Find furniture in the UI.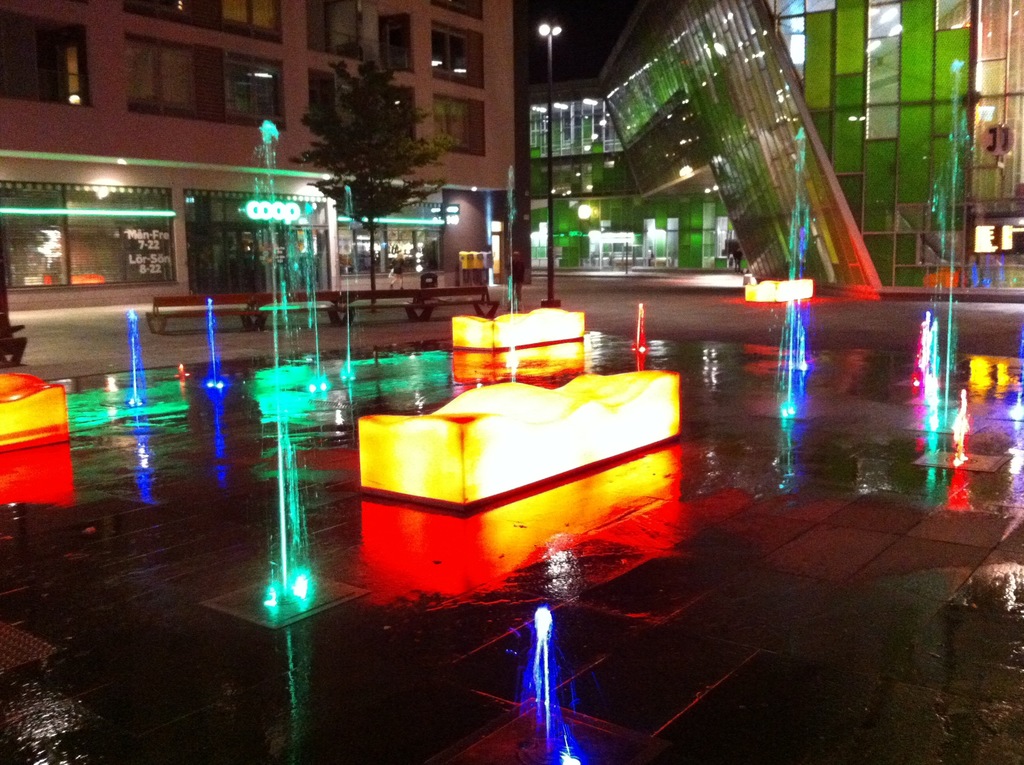
UI element at (left=746, top=277, right=812, bottom=302).
